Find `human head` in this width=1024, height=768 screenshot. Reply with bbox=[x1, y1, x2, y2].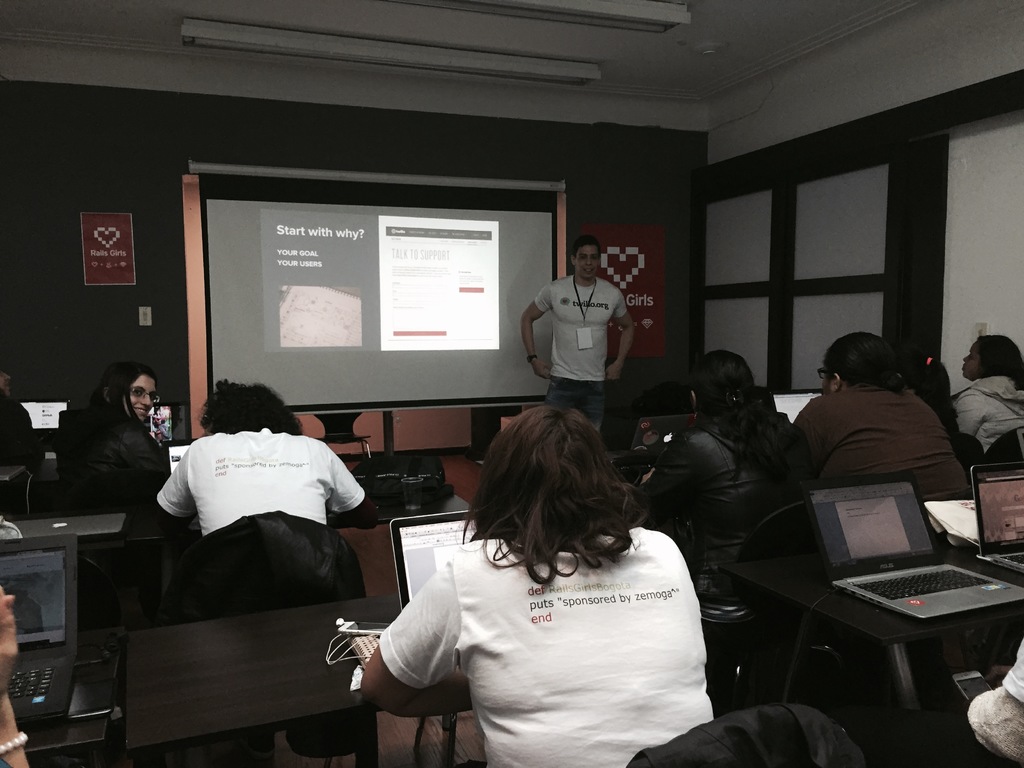
bbox=[957, 335, 1023, 387].
